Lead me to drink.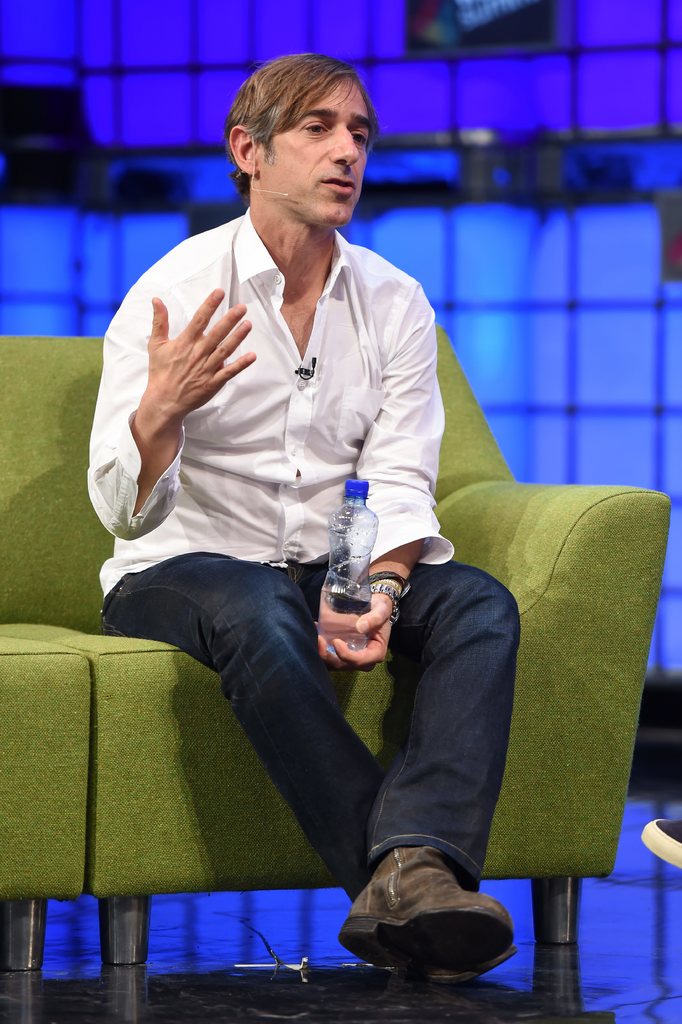
Lead to box=[317, 588, 374, 655].
